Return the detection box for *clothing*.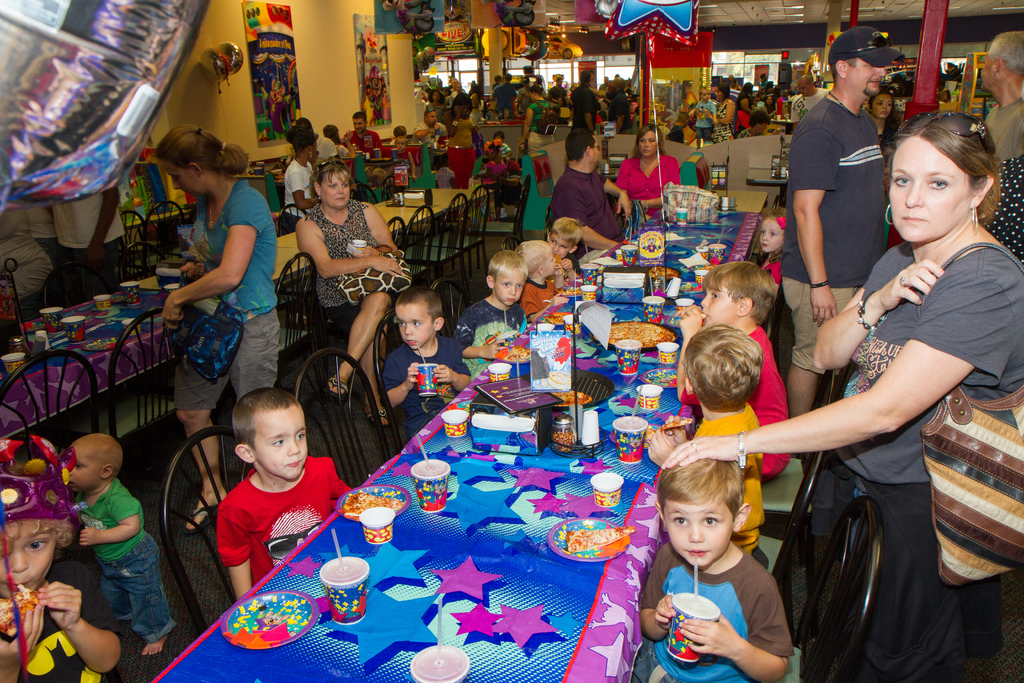
(x1=528, y1=104, x2=547, y2=153).
